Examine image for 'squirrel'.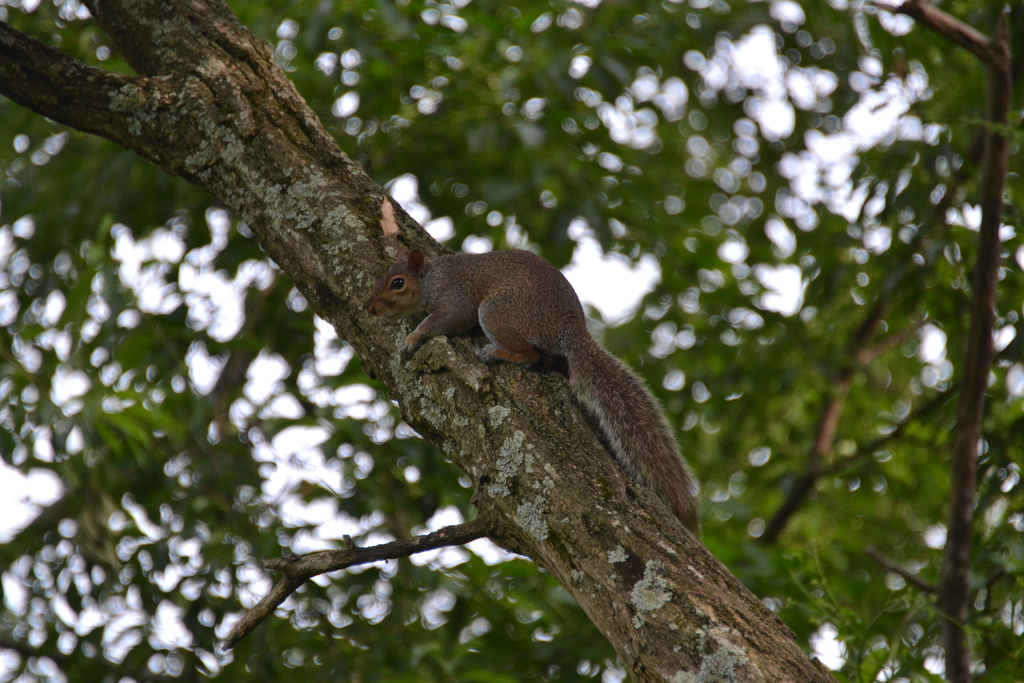
Examination result: {"x1": 354, "y1": 242, "x2": 728, "y2": 567}.
